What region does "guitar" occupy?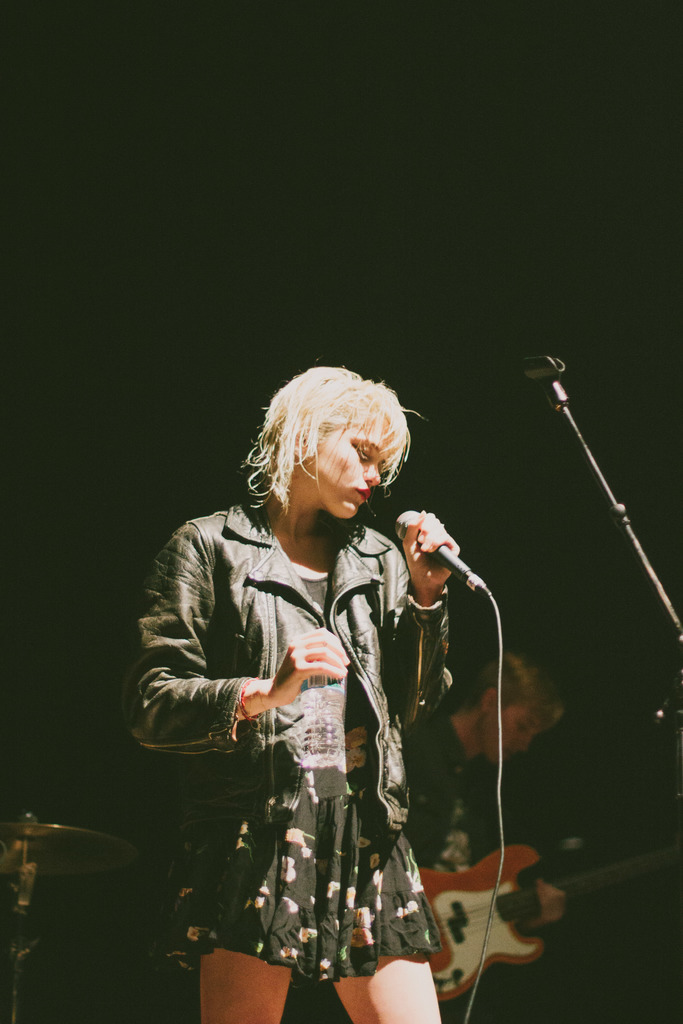
<region>413, 832, 682, 1021</region>.
